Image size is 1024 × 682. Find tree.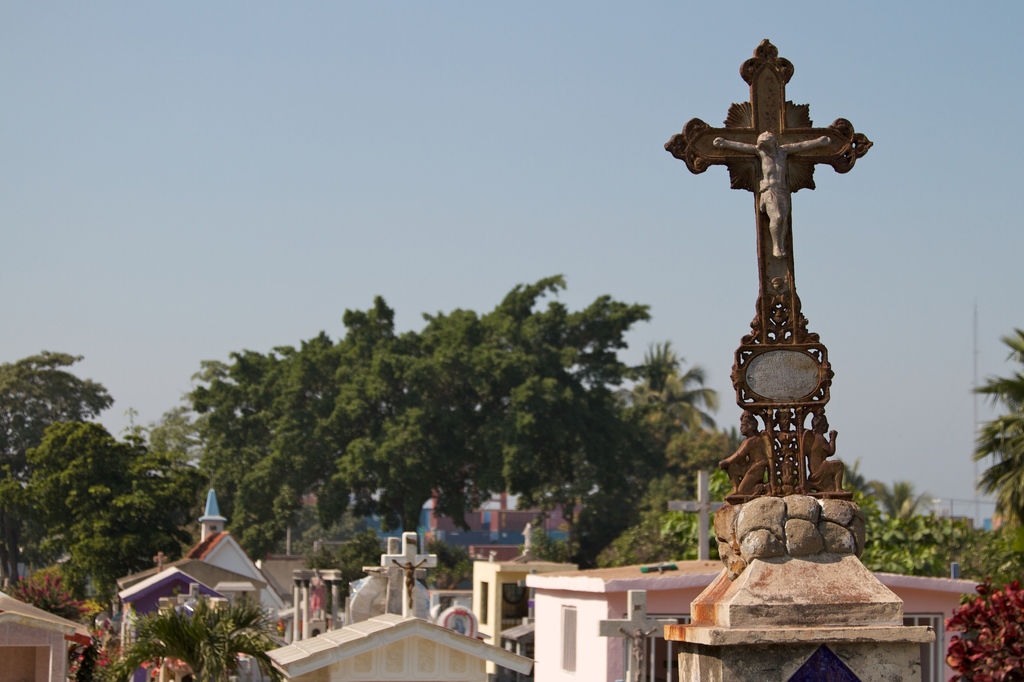
0,348,115,598.
